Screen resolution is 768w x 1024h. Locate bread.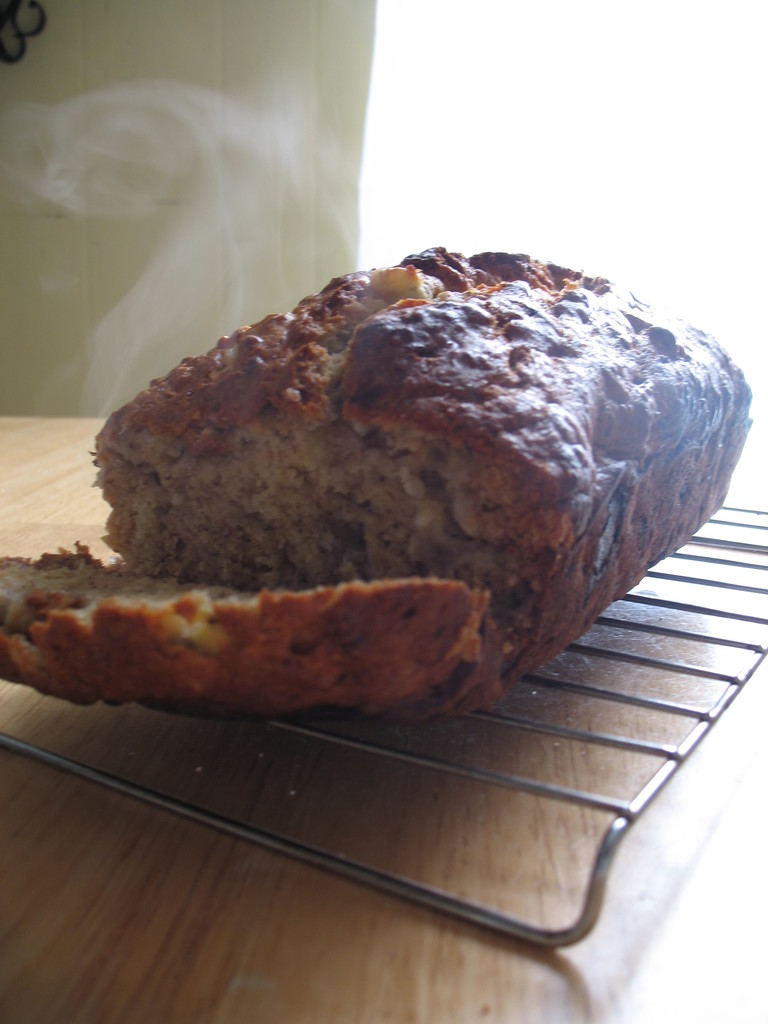
0,246,753,729.
